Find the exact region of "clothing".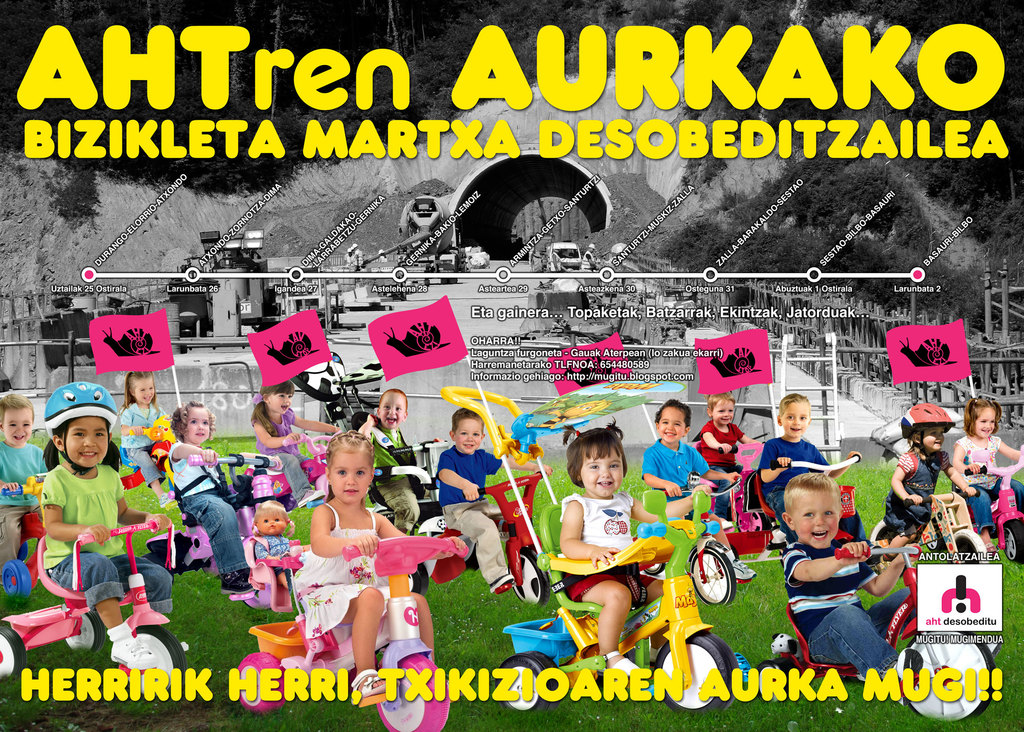
Exact region: rect(37, 466, 171, 609).
